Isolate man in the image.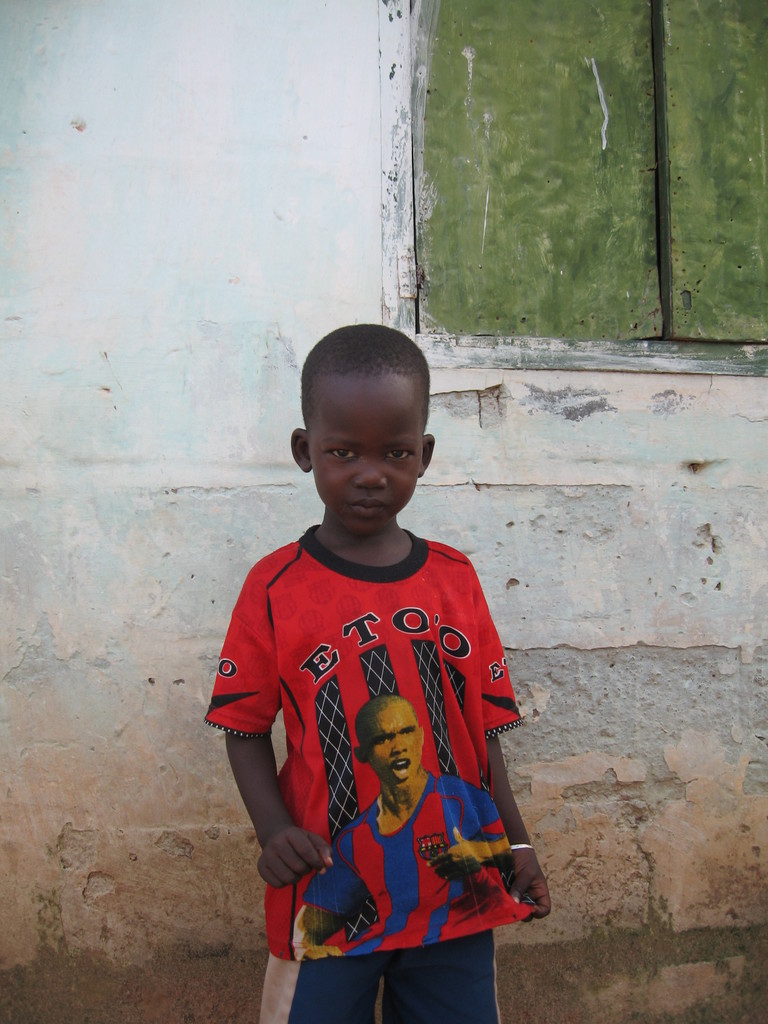
Isolated region: 295/698/513/960.
